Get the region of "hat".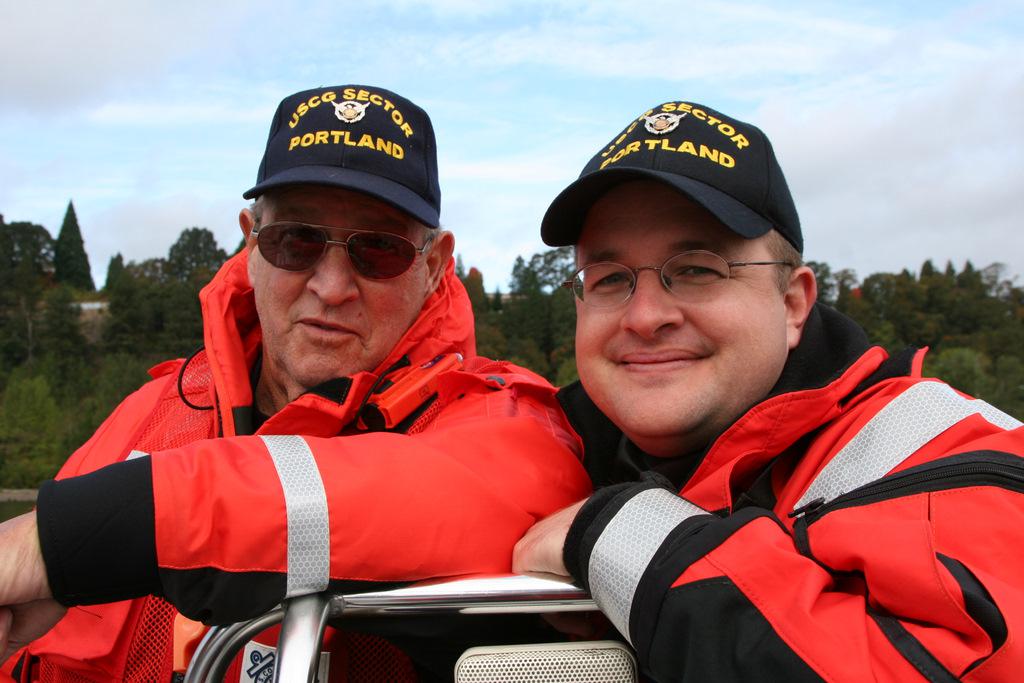
239:82:440:232.
